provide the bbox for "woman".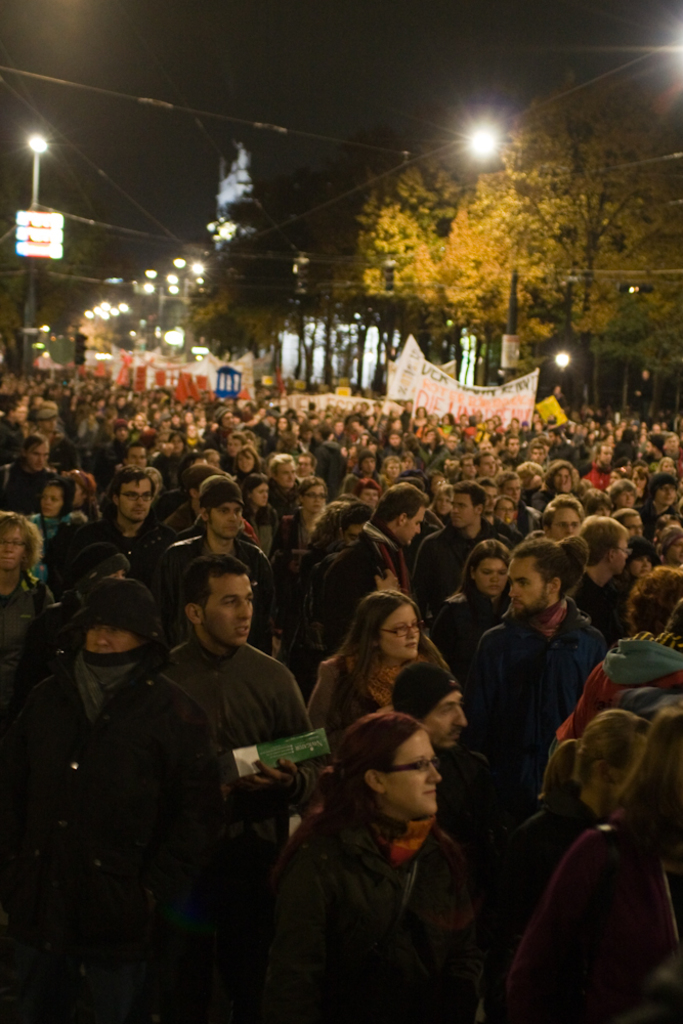
bbox=(276, 474, 328, 559).
